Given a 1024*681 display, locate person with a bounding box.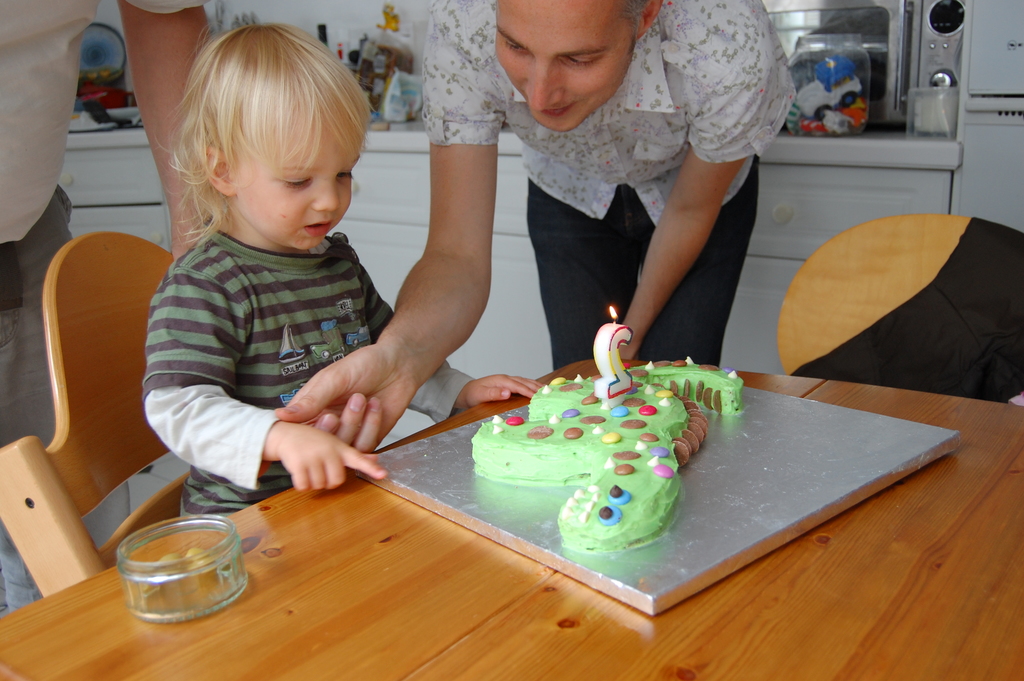
Located: locate(144, 22, 549, 529).
